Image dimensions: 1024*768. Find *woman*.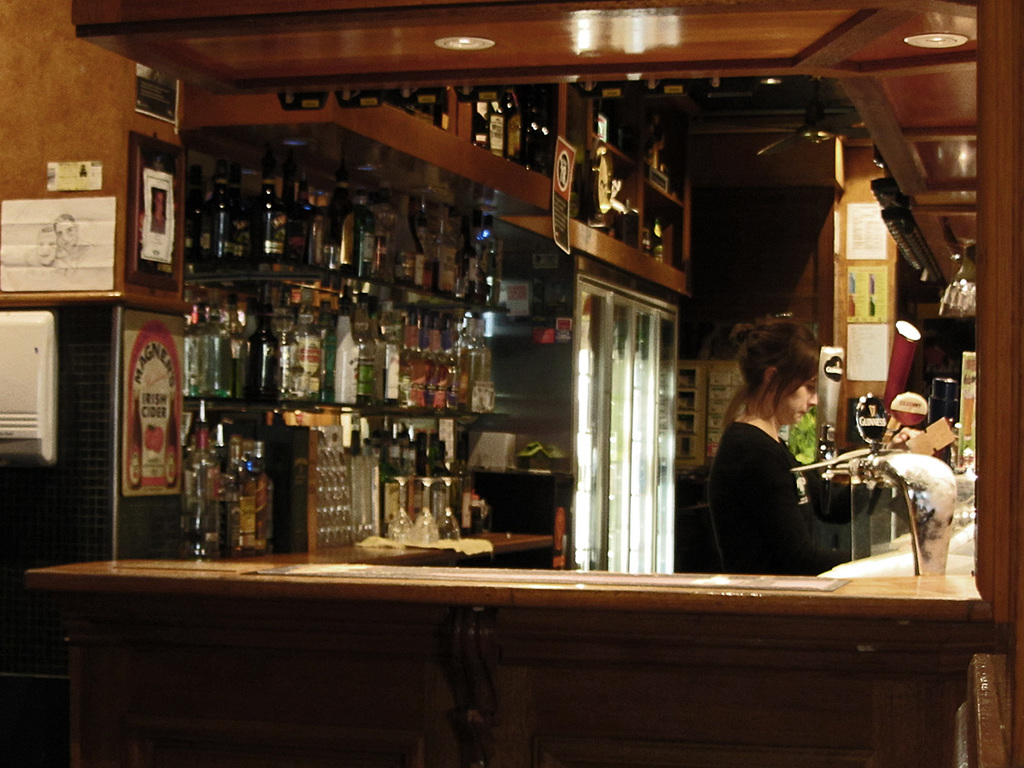
(713, 311, 847, 591).
